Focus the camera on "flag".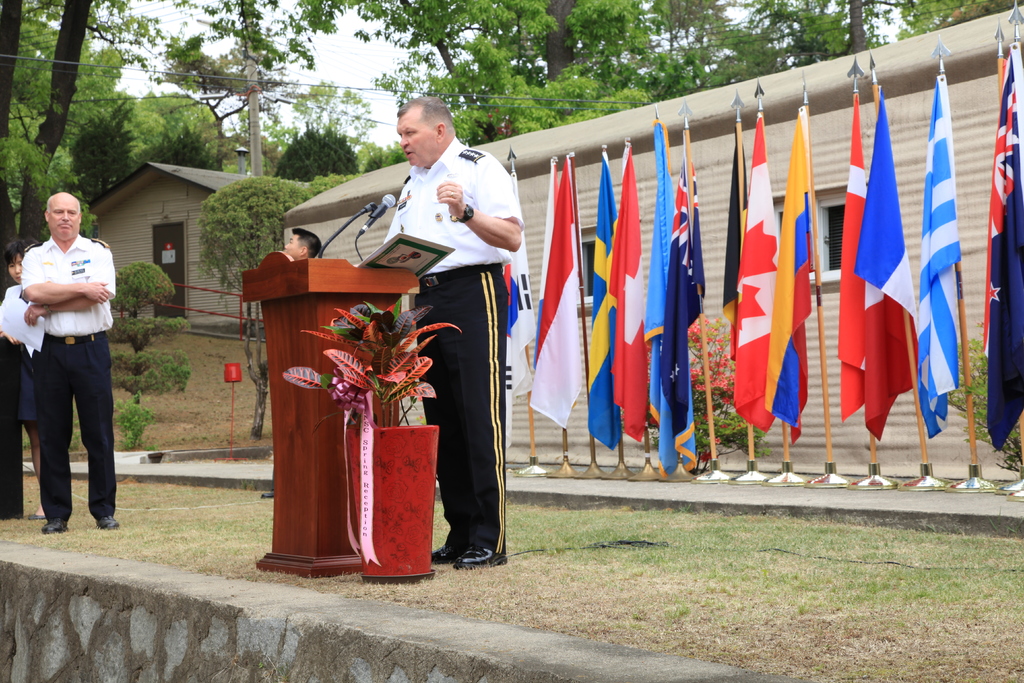
Focus region: [577, 145, 650, 450].
